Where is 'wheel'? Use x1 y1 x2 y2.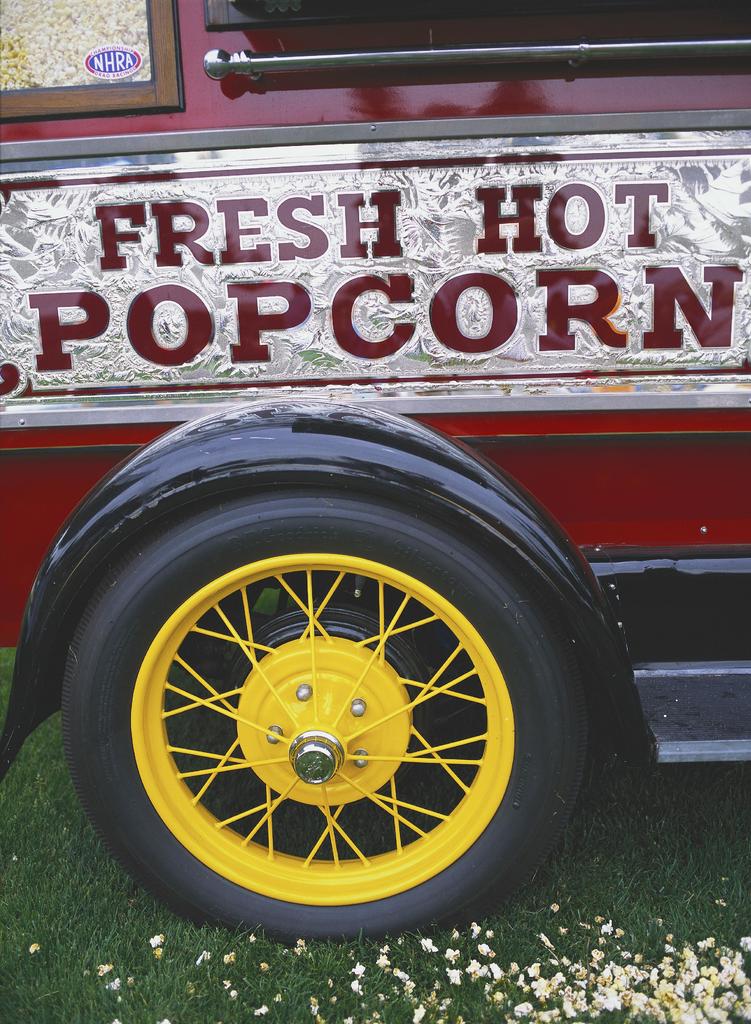
52 475 588 952.
